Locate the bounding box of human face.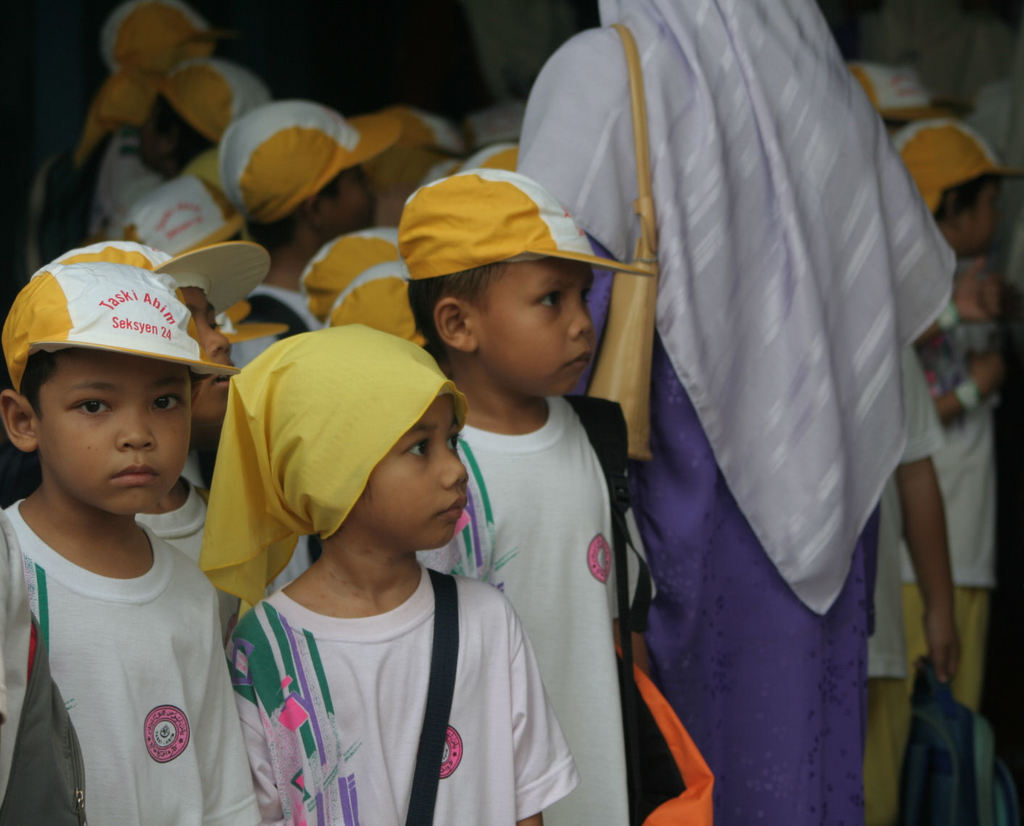
Bounding box: <region>363, 393, 471, 554</region>.
